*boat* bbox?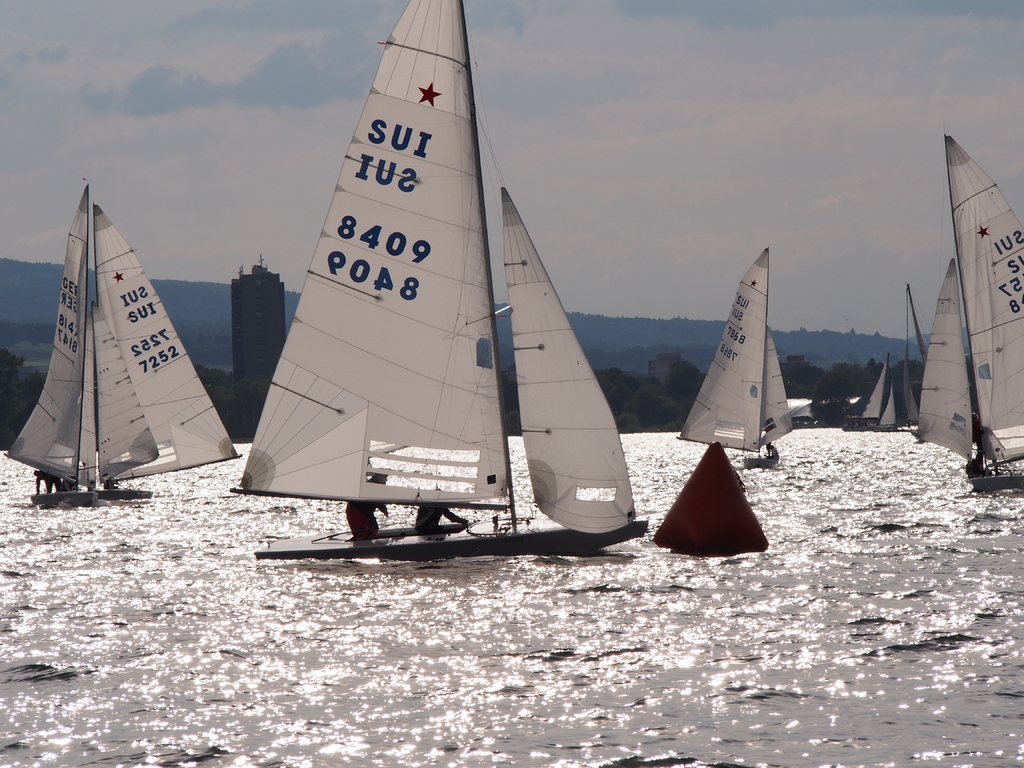
[left=916, top=134, right=1023, bottom=497]
